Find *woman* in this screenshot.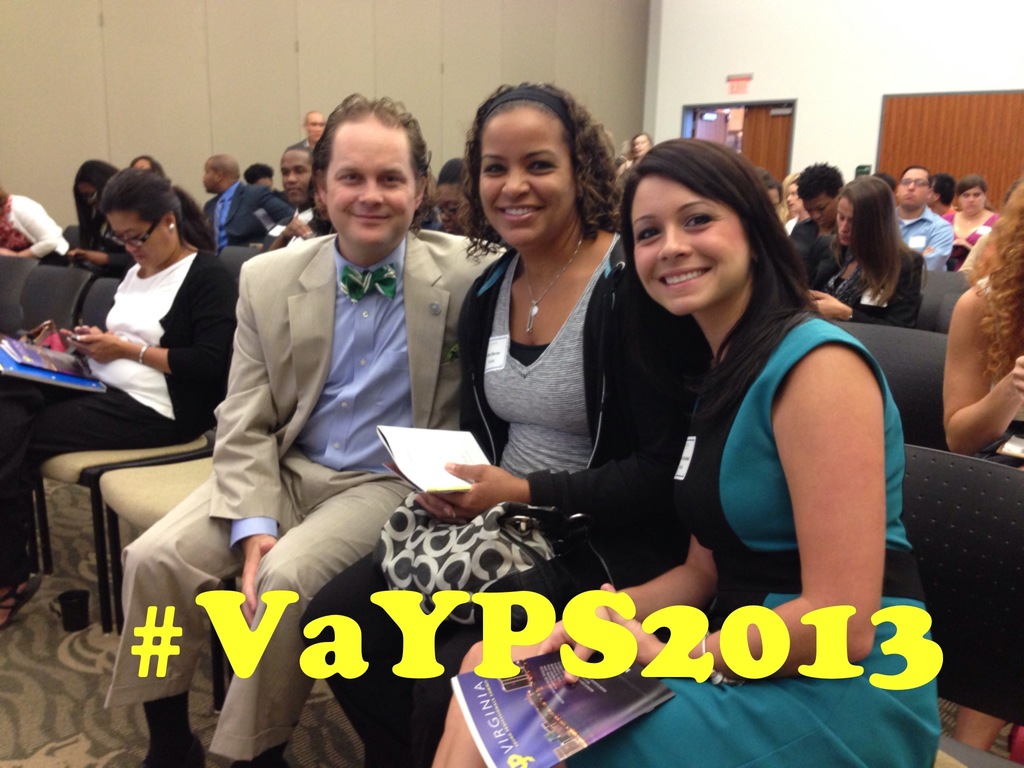
The bounding box for *woman* is [805,175,927,328].
